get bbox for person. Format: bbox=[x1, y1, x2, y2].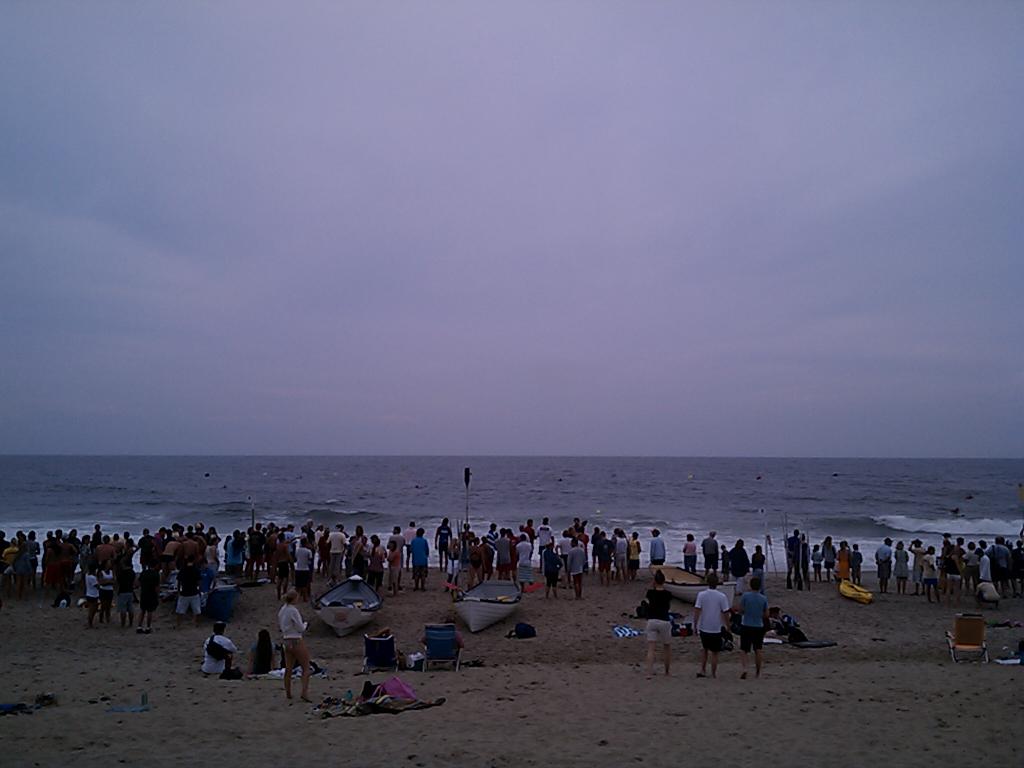
bbox=[648, 527, 666, 564].
